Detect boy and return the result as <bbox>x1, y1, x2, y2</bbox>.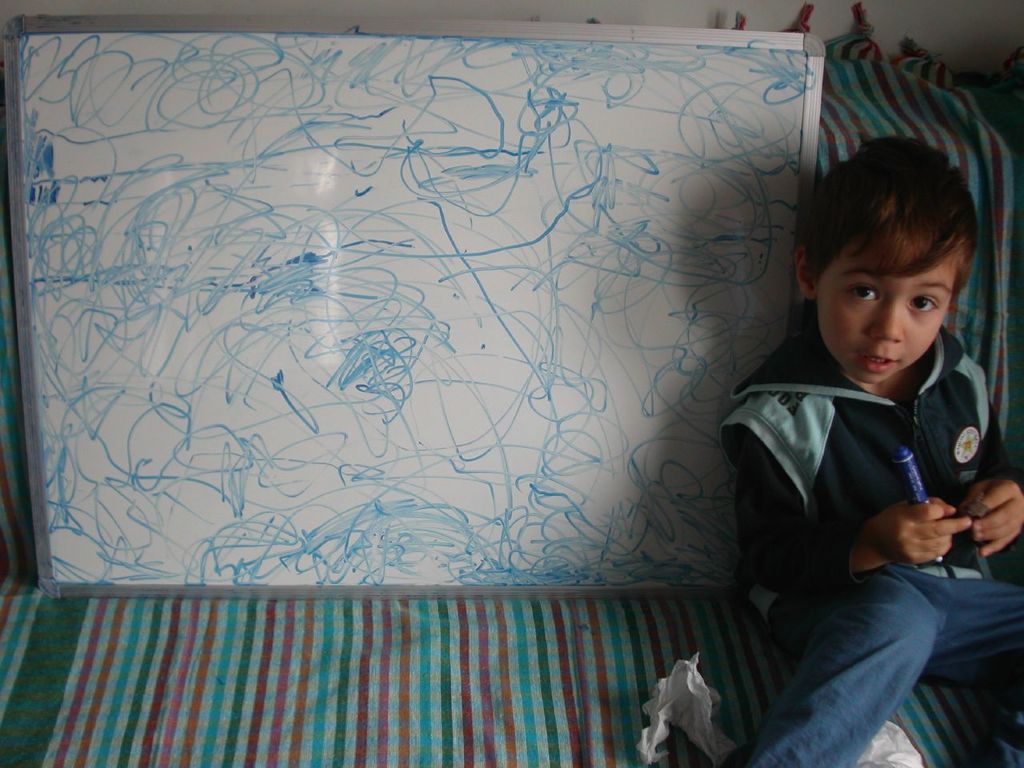
<bbox>714, 133, 1023, 767</bbox>.
